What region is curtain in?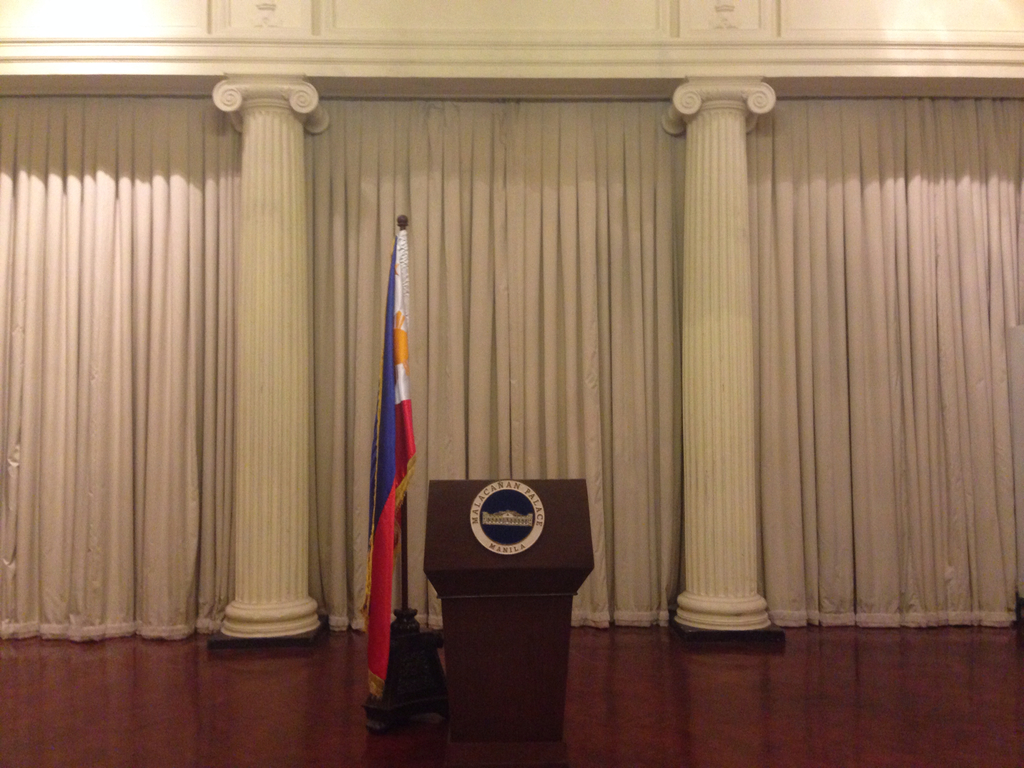
detection(748, 99, 1023, 627).
